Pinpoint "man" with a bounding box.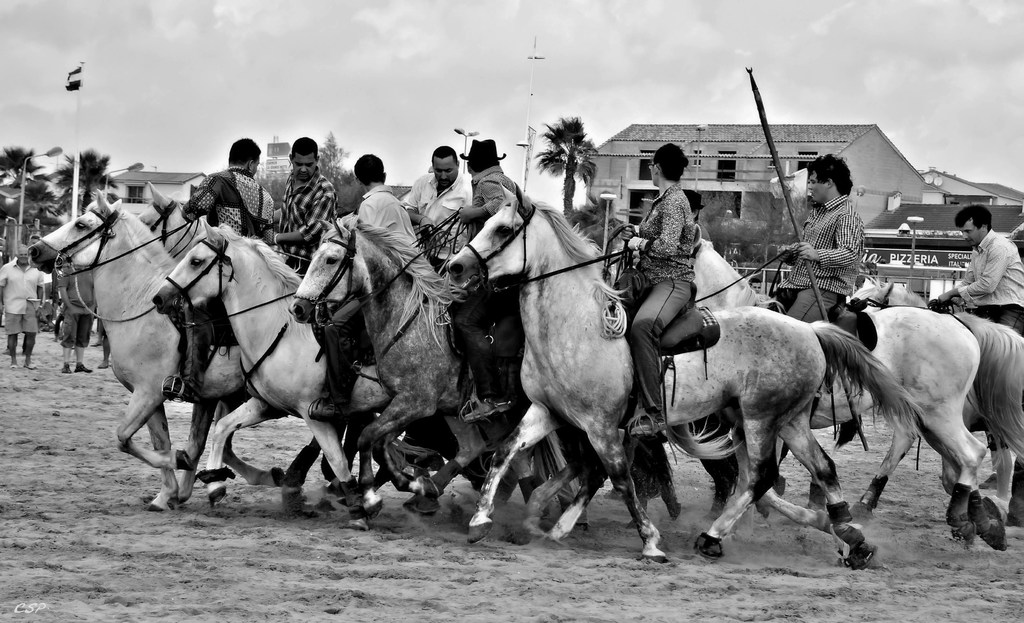
(180,139,274,237).
